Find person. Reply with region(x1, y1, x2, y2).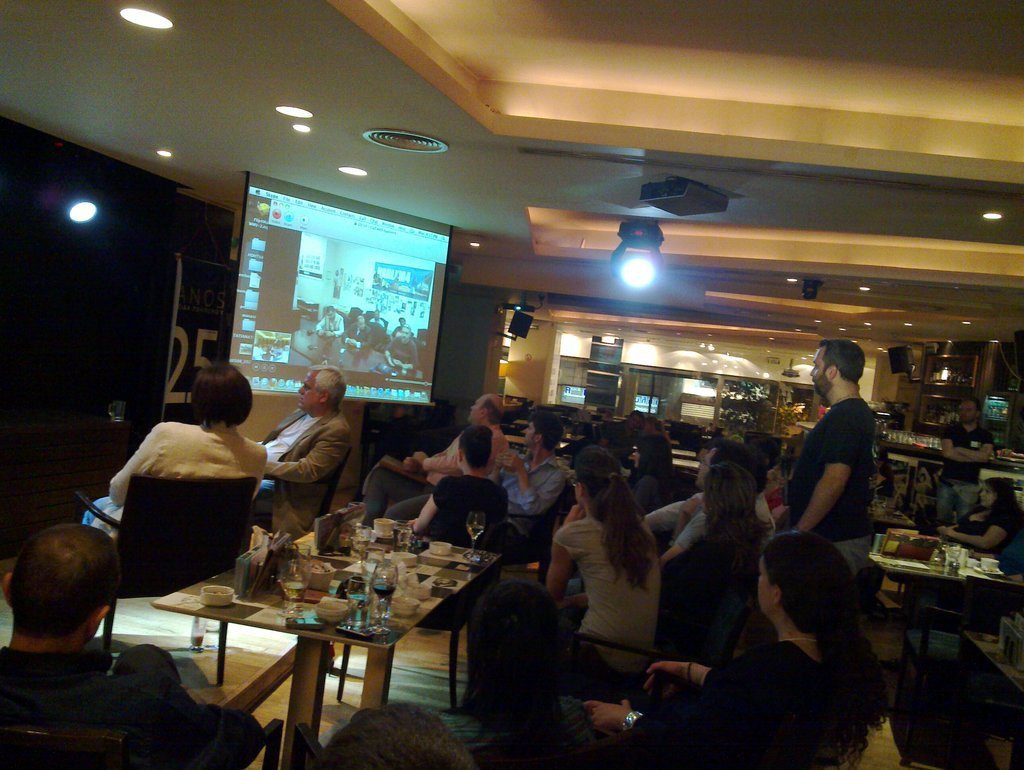
region(312, 304, 355, 353).
